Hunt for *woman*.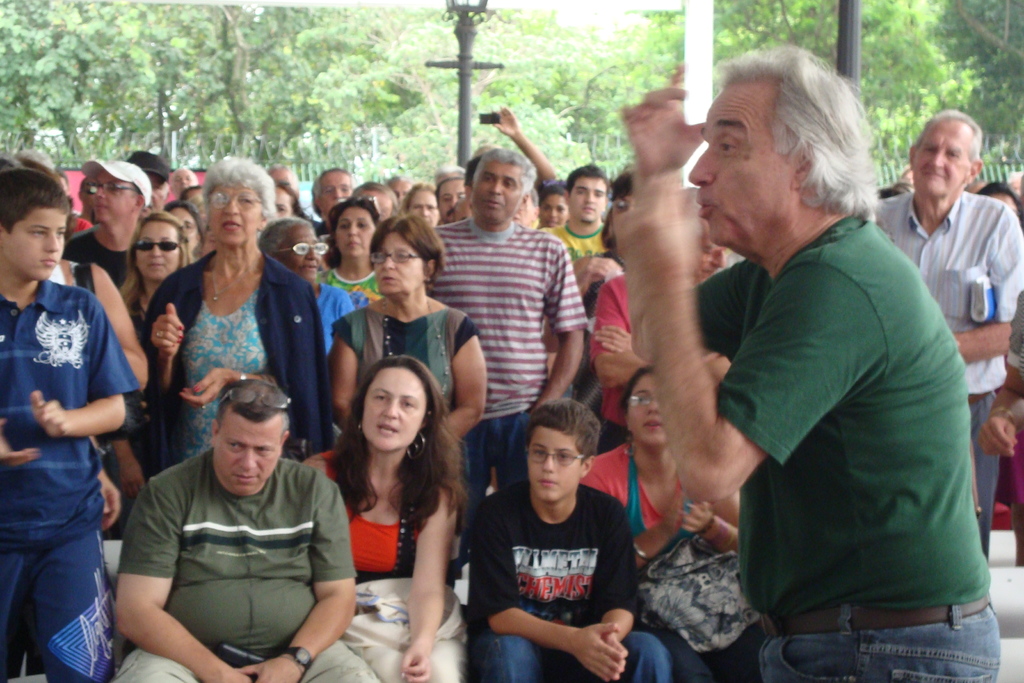
Hunted down at (150, 149, 323, 464).
